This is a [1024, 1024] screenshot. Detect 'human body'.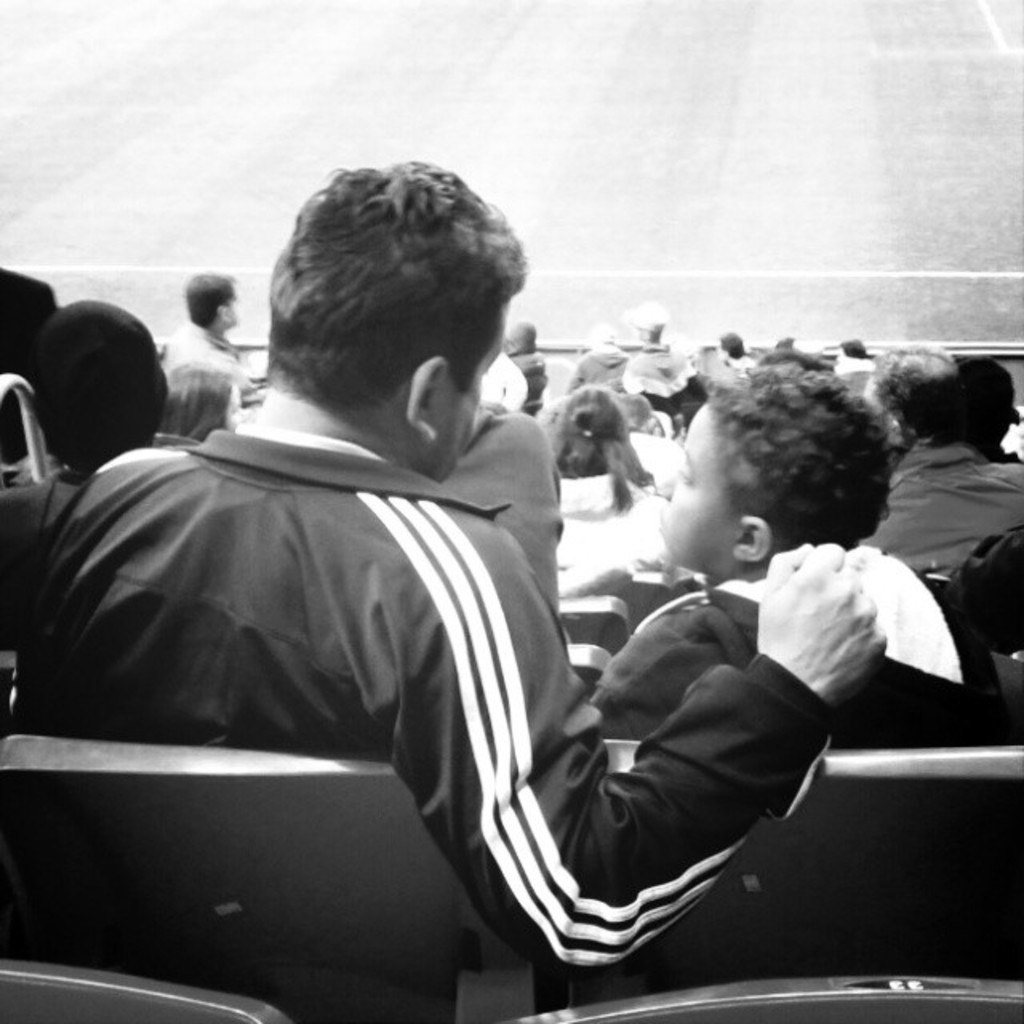
locate(0, 453, 107, 635).
